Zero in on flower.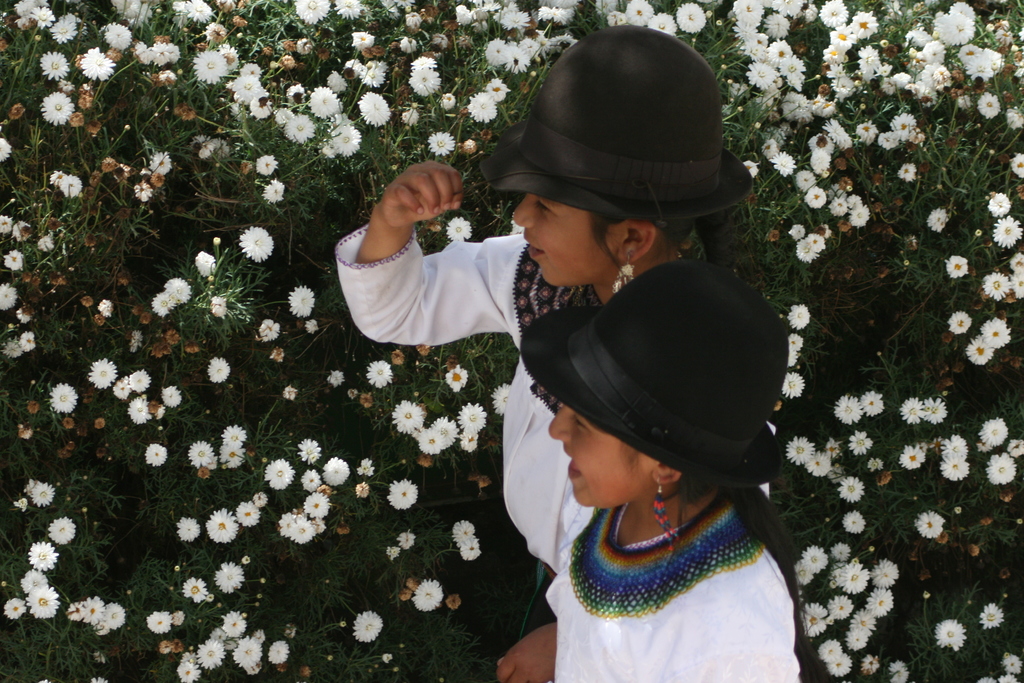
Zeroed in: box=[38, 5, 54, 31].
